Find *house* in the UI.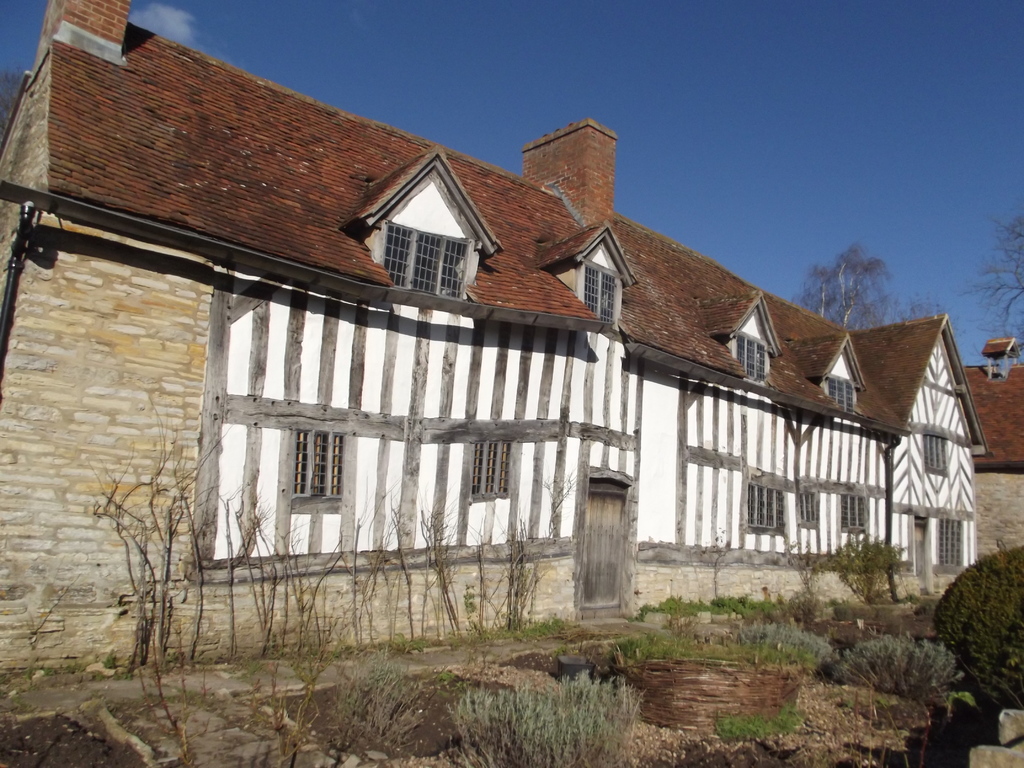
UI element at [964,337,1023,560].
